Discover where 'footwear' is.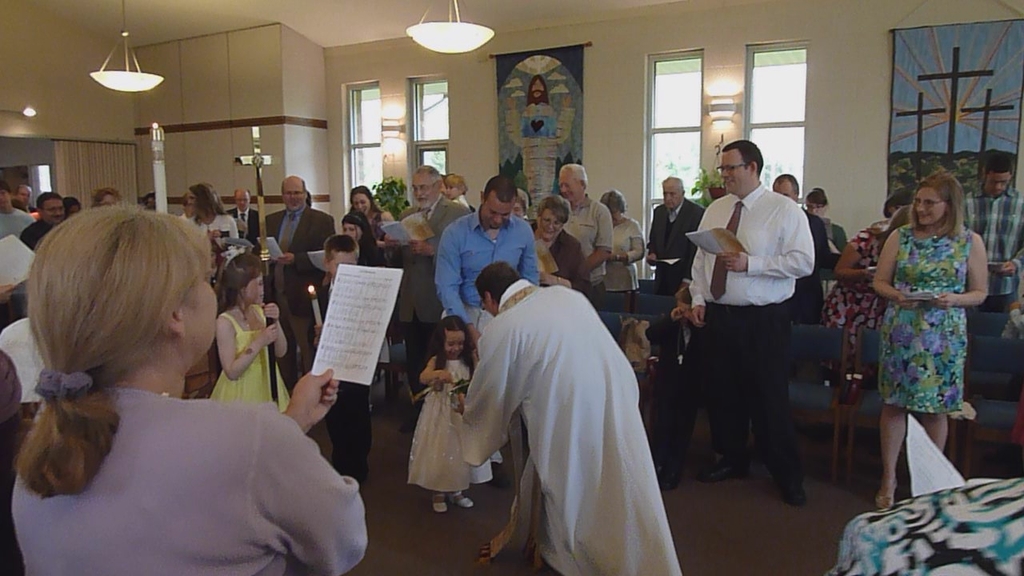
Discovered at bbox=(427, 492, 449, 512).
